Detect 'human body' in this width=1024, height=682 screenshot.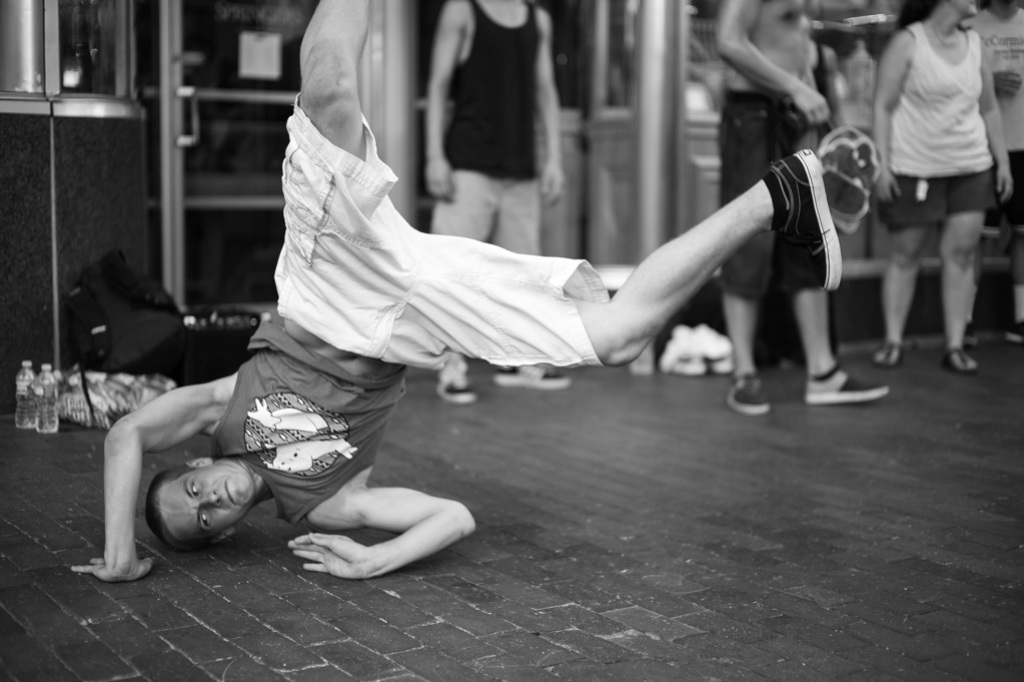
Detection: BBox(81, 91, 789, 567).
